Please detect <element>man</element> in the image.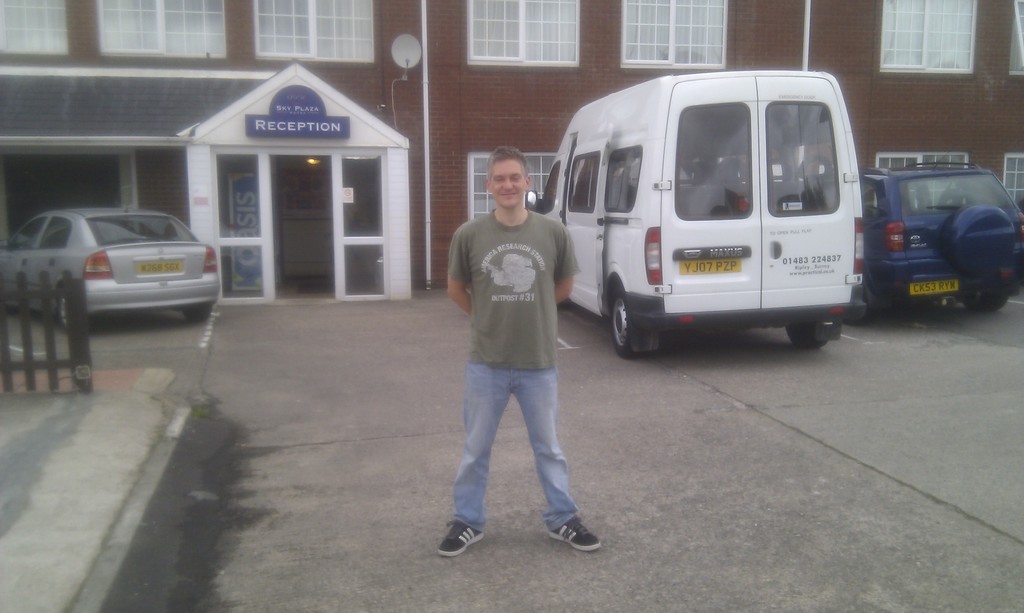
select_region(439, 144, 595, 553).
